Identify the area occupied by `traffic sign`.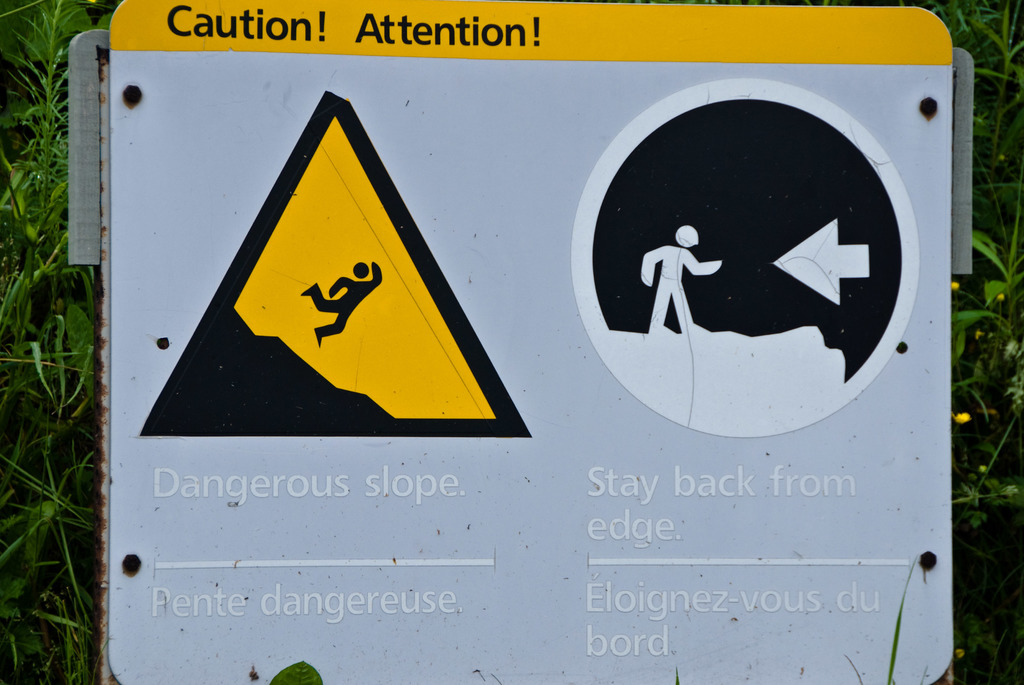
Area: 137:88:536:445.
